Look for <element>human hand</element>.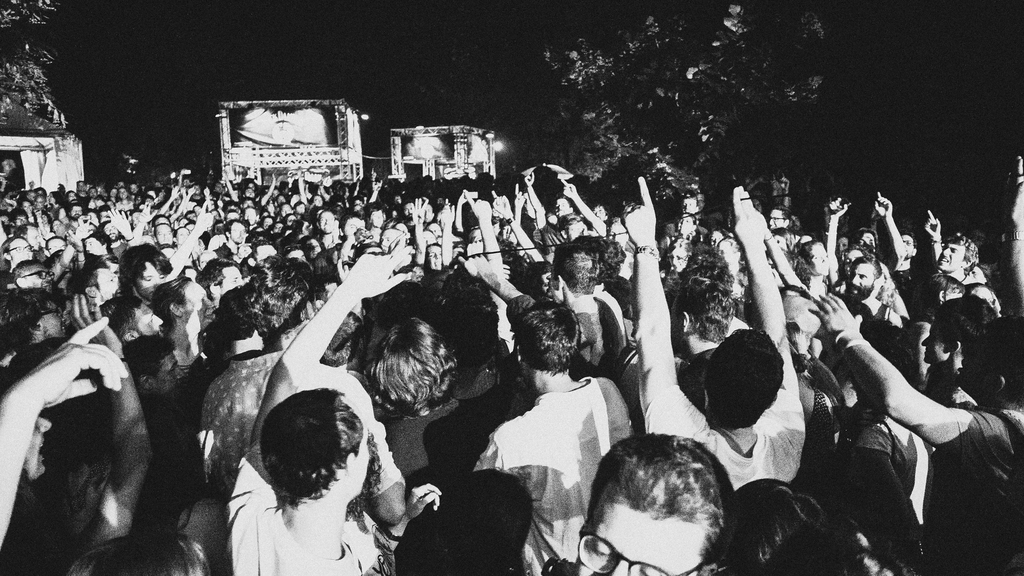
Found: l=60, t=292, r=124, b=360.
